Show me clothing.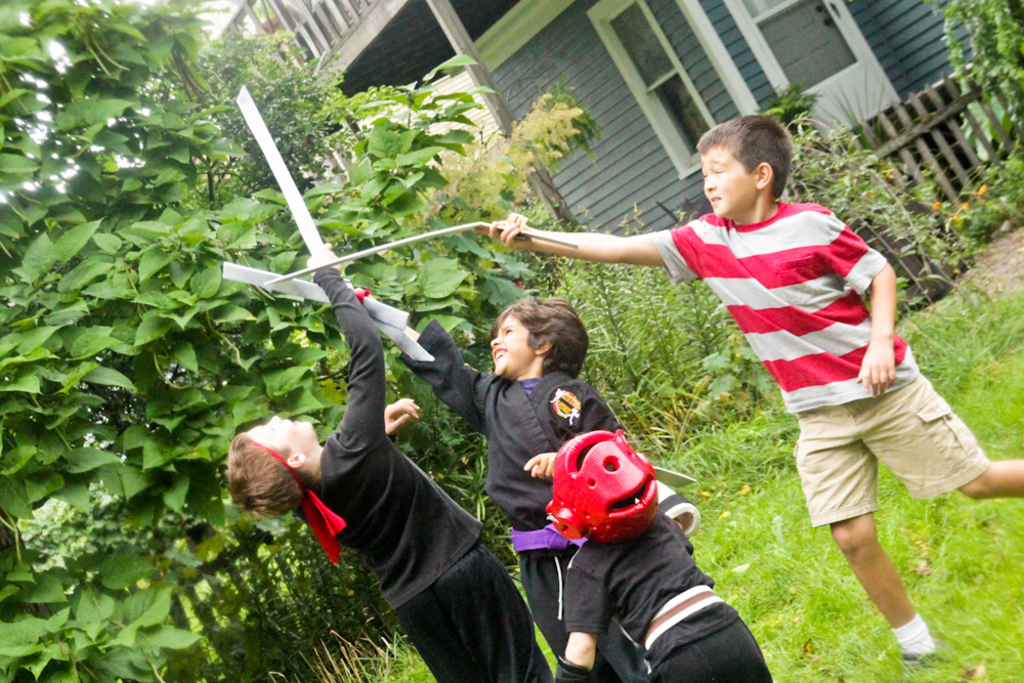
clothing is here: l=563, t=505, r=774, b=682.
